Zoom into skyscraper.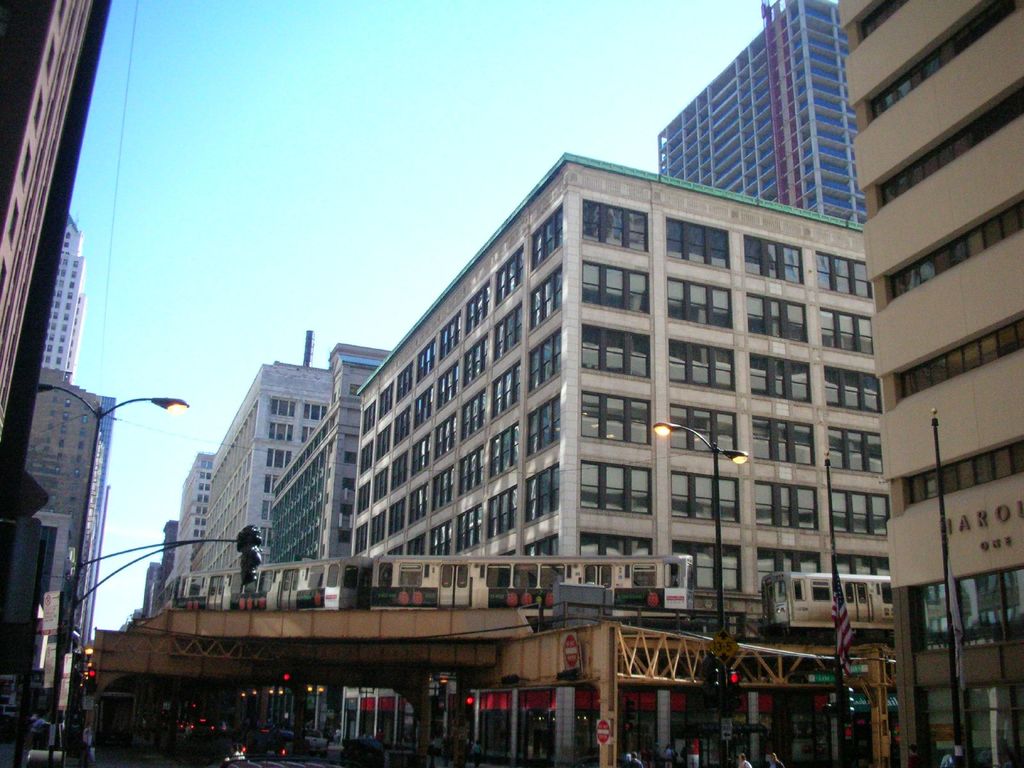
Zoom target: left=0, top=0, right=115, bottom=531.
